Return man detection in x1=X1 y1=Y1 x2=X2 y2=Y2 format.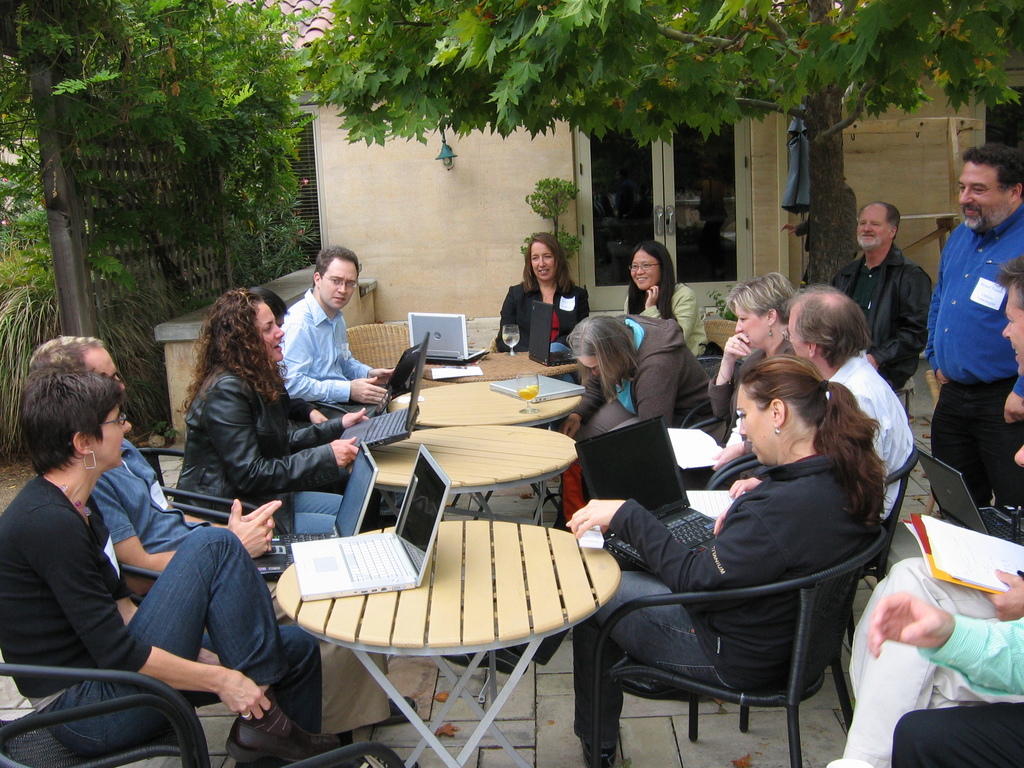
x1=30 y1=331 x2=422 y2=746.
